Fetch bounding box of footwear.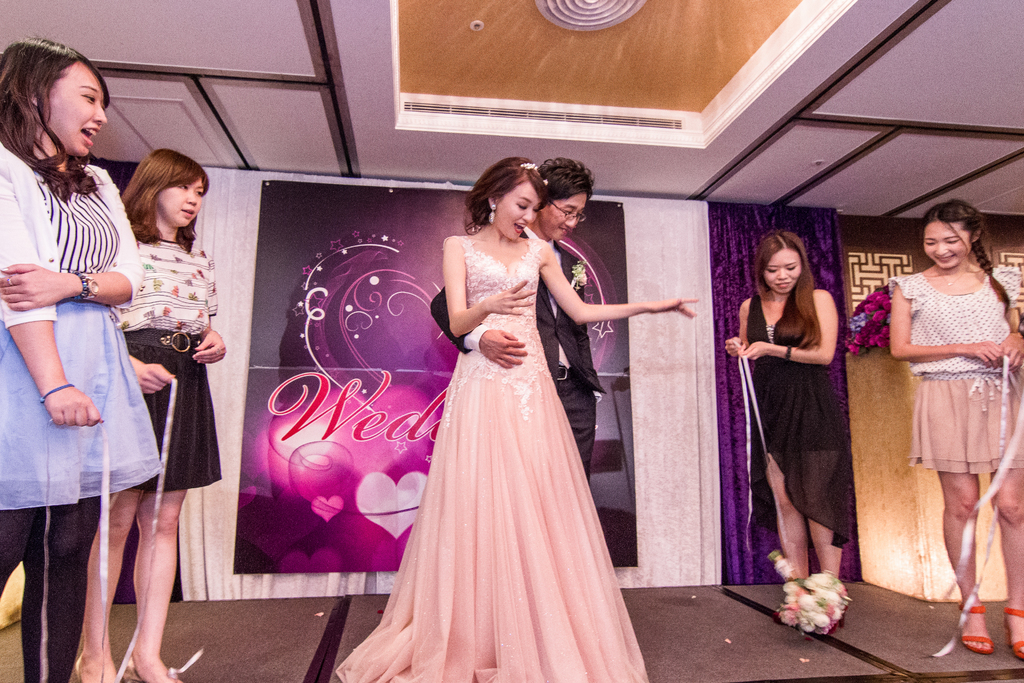
Bbox: 118 654 181 682.
